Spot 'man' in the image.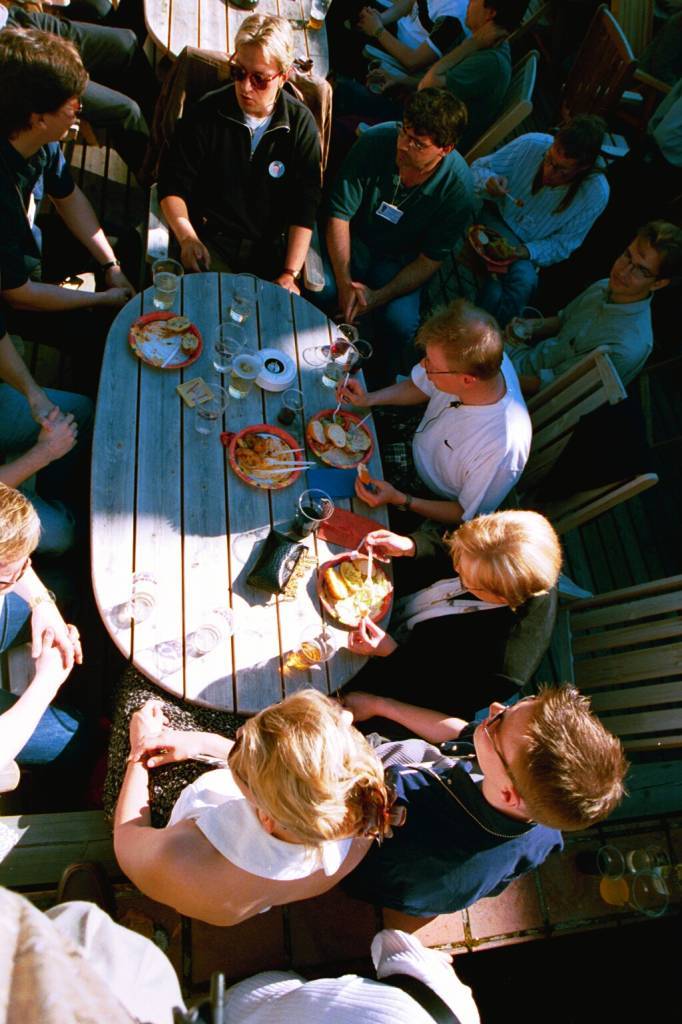
'man' found at crop(326, 86, 472, 322).
